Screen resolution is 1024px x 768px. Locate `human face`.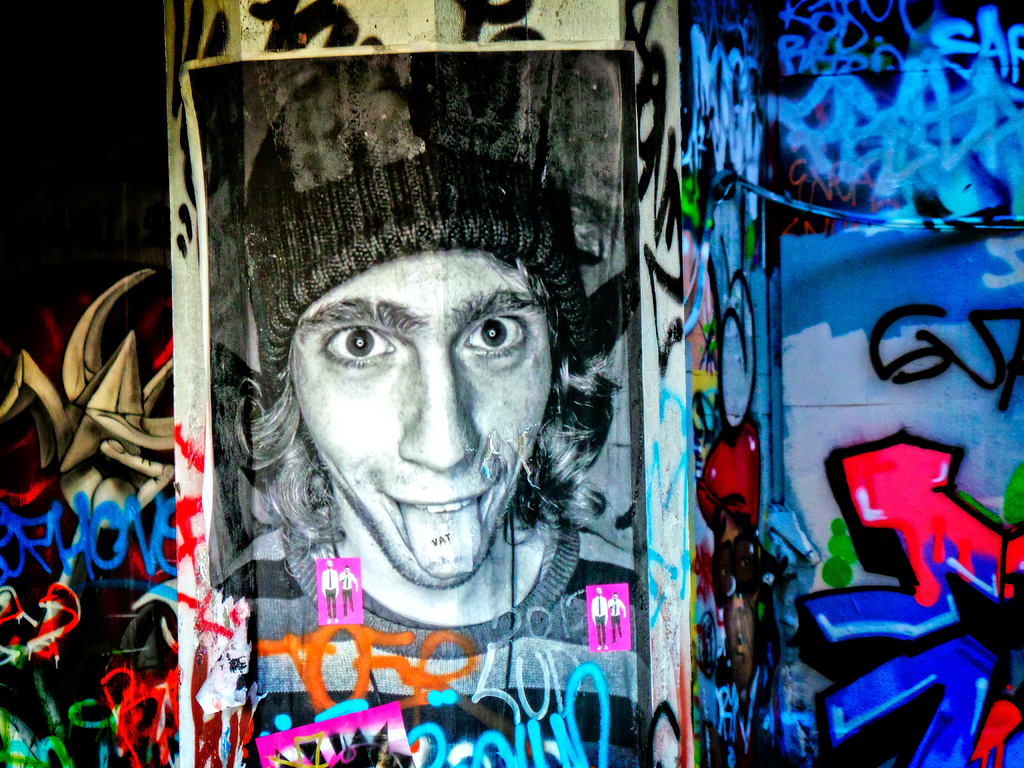
[285, 242, 556, 591].
